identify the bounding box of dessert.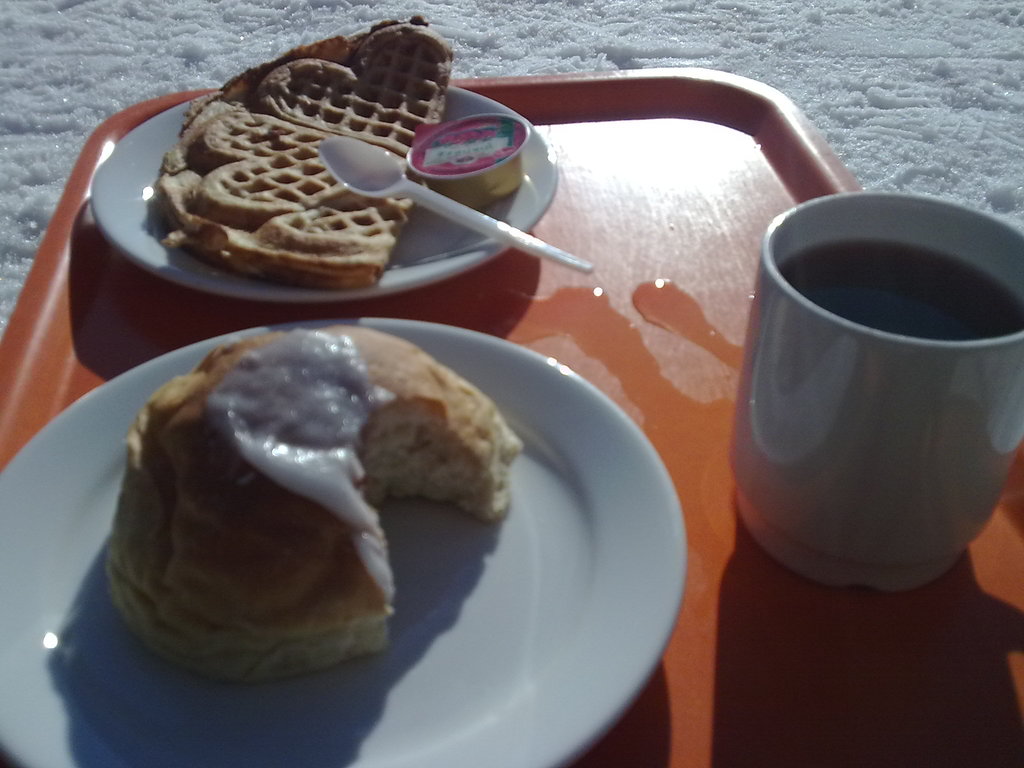
bbox=[148, 10, 453, 298].
